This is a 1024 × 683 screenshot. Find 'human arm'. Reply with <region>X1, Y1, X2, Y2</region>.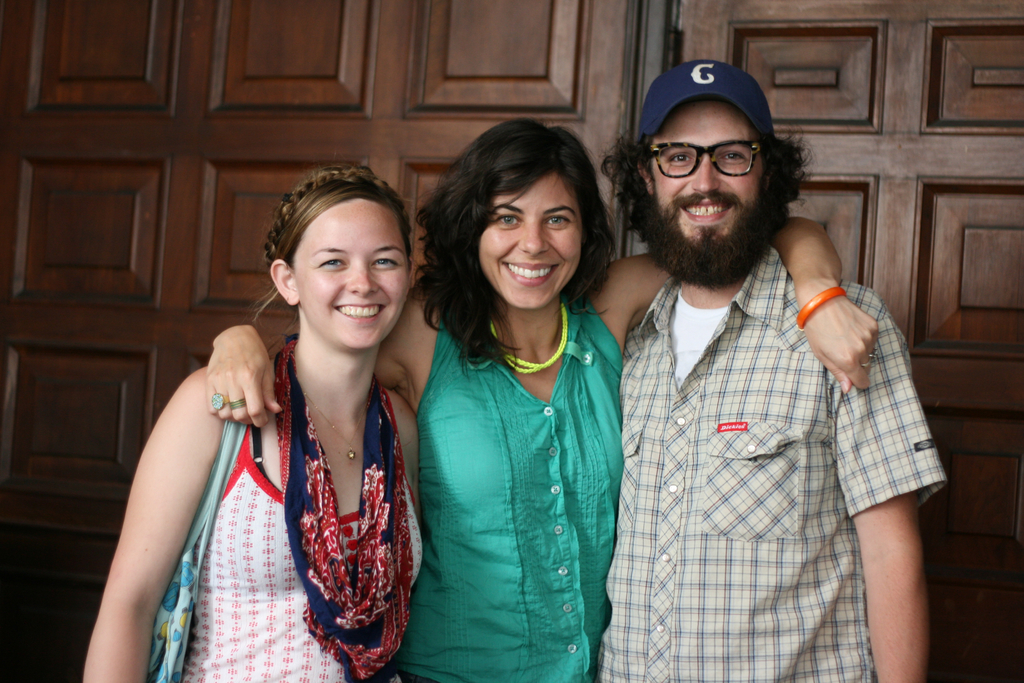
<region>372, 389, 433, 616</region>.
